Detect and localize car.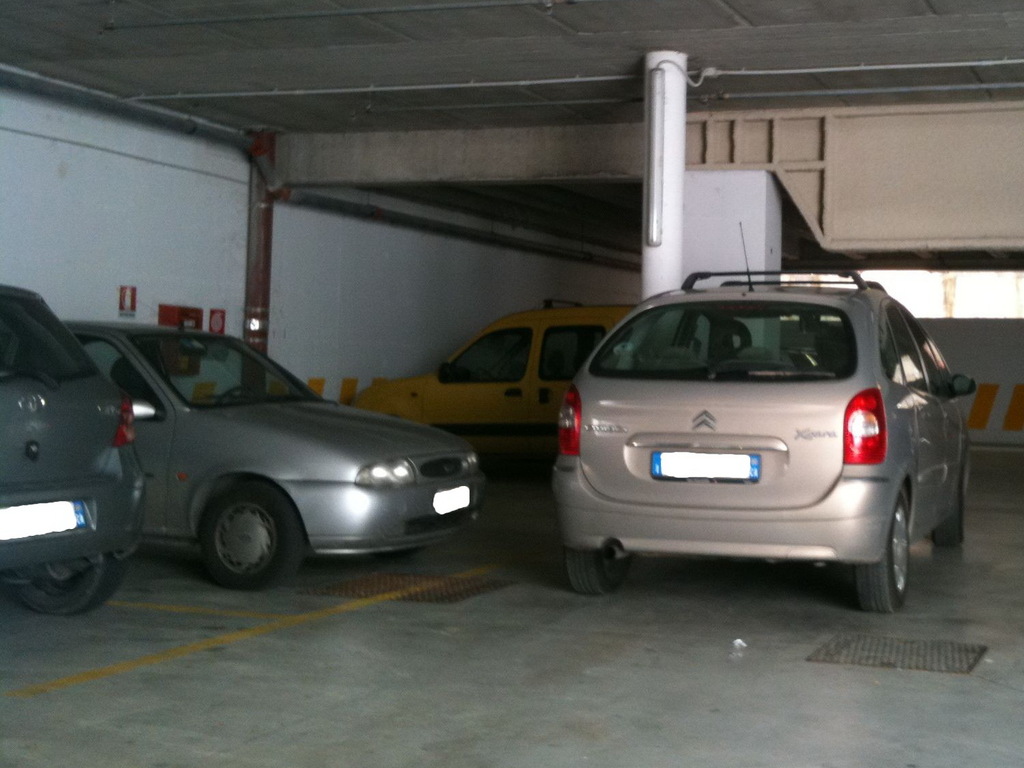
Localized at box=[549, 225, 976, 616].
